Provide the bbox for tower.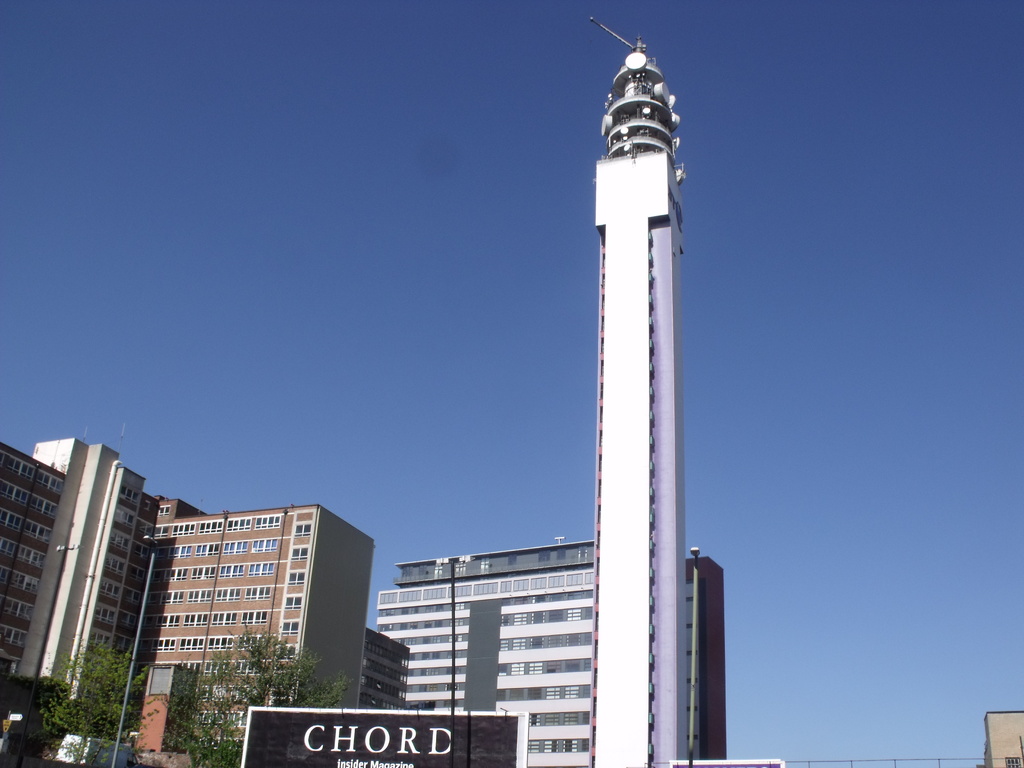
364 620 417 709.
